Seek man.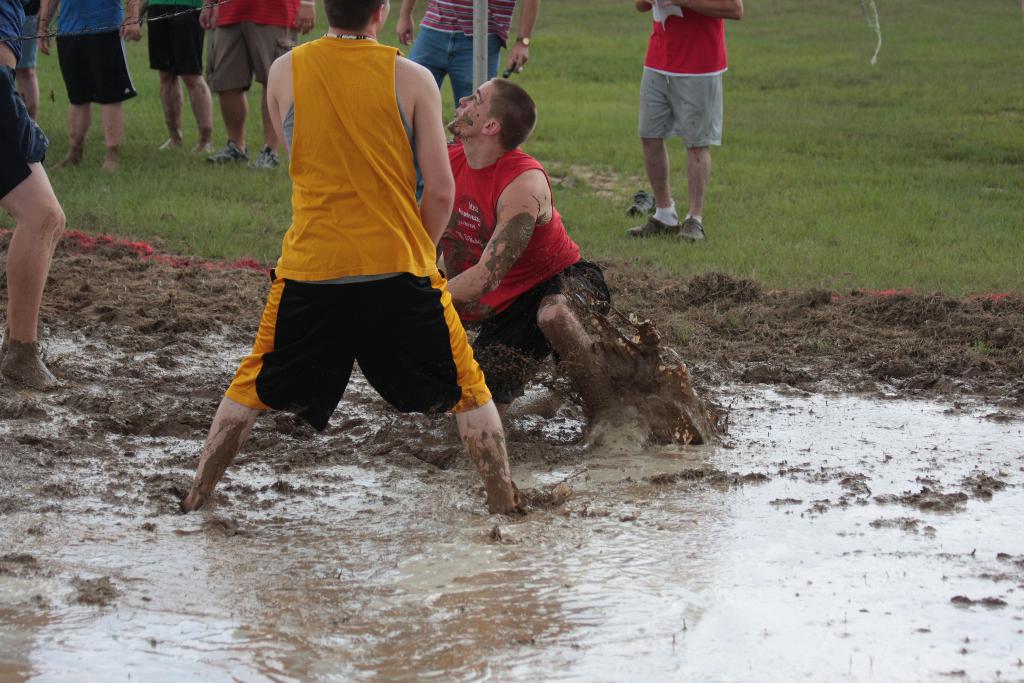
Rect(622, 0, 743, 244).
